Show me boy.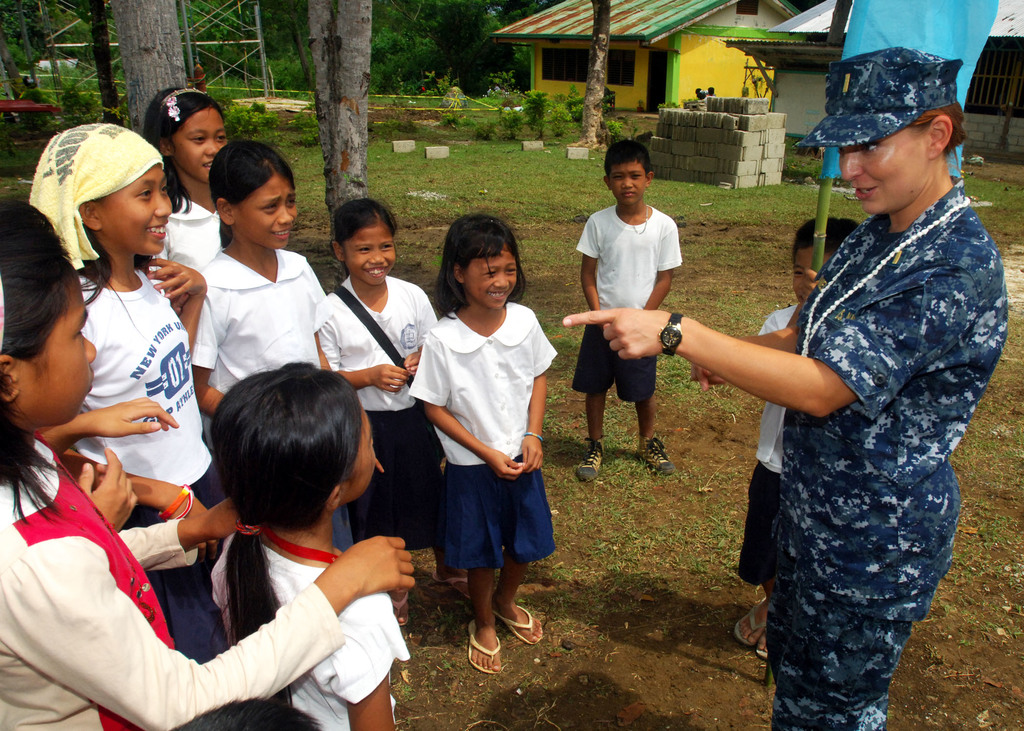
boy is here: crop(569, 136, 684, 485).
